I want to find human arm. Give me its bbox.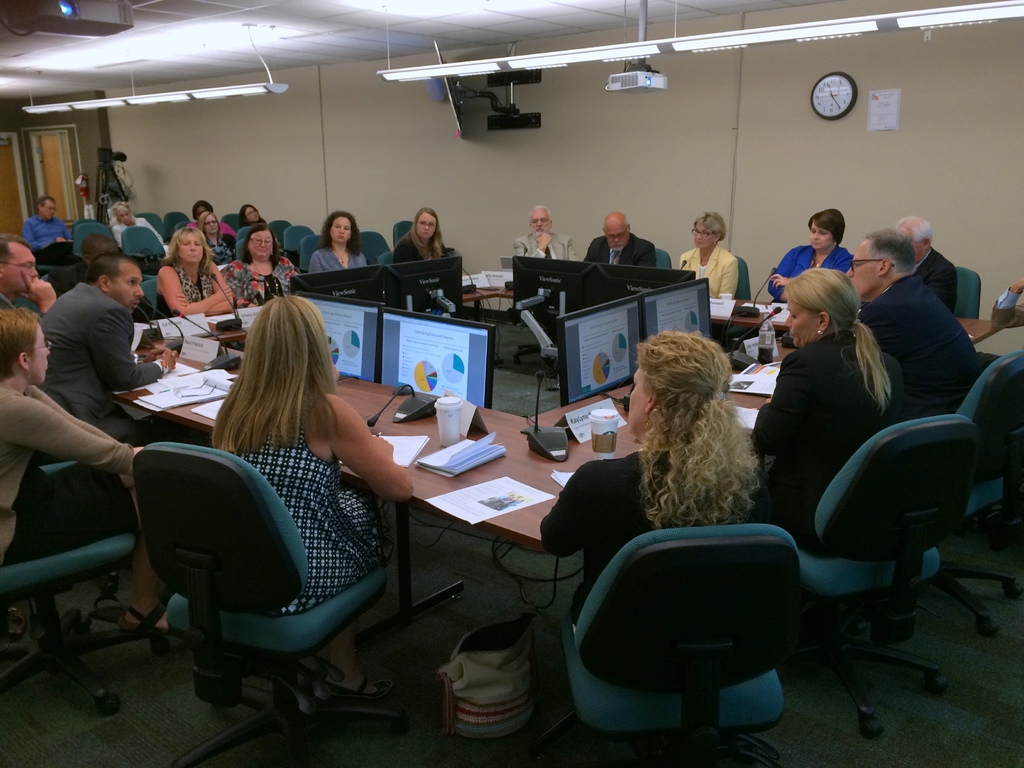
locate(714, 257, 744, 300).
